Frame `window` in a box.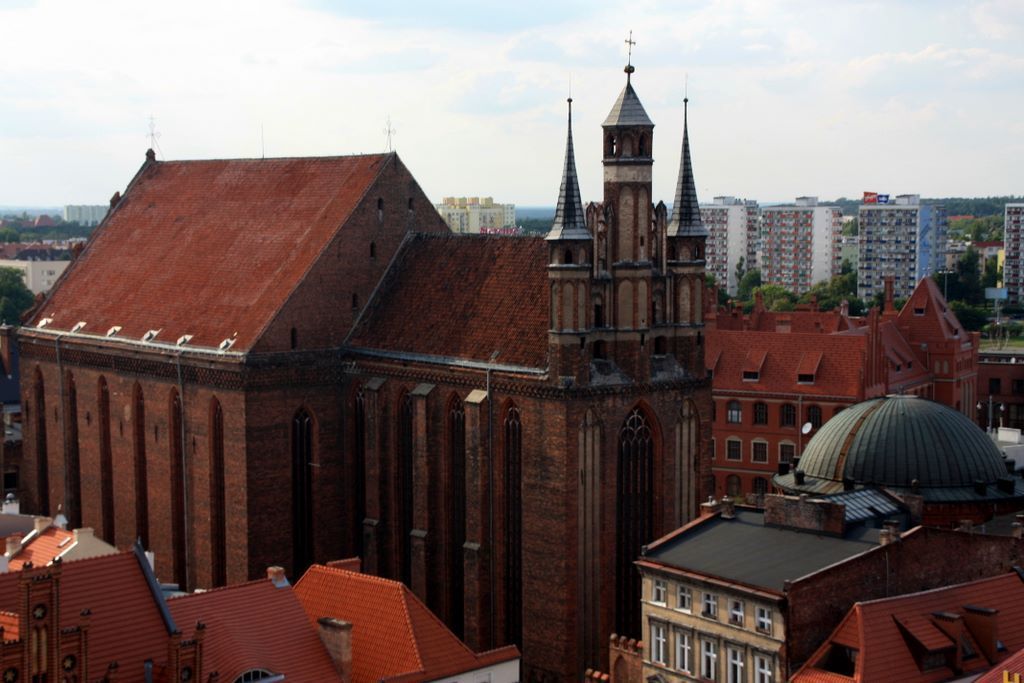
<bbox>774, 405, 801, 431</bbox>.
